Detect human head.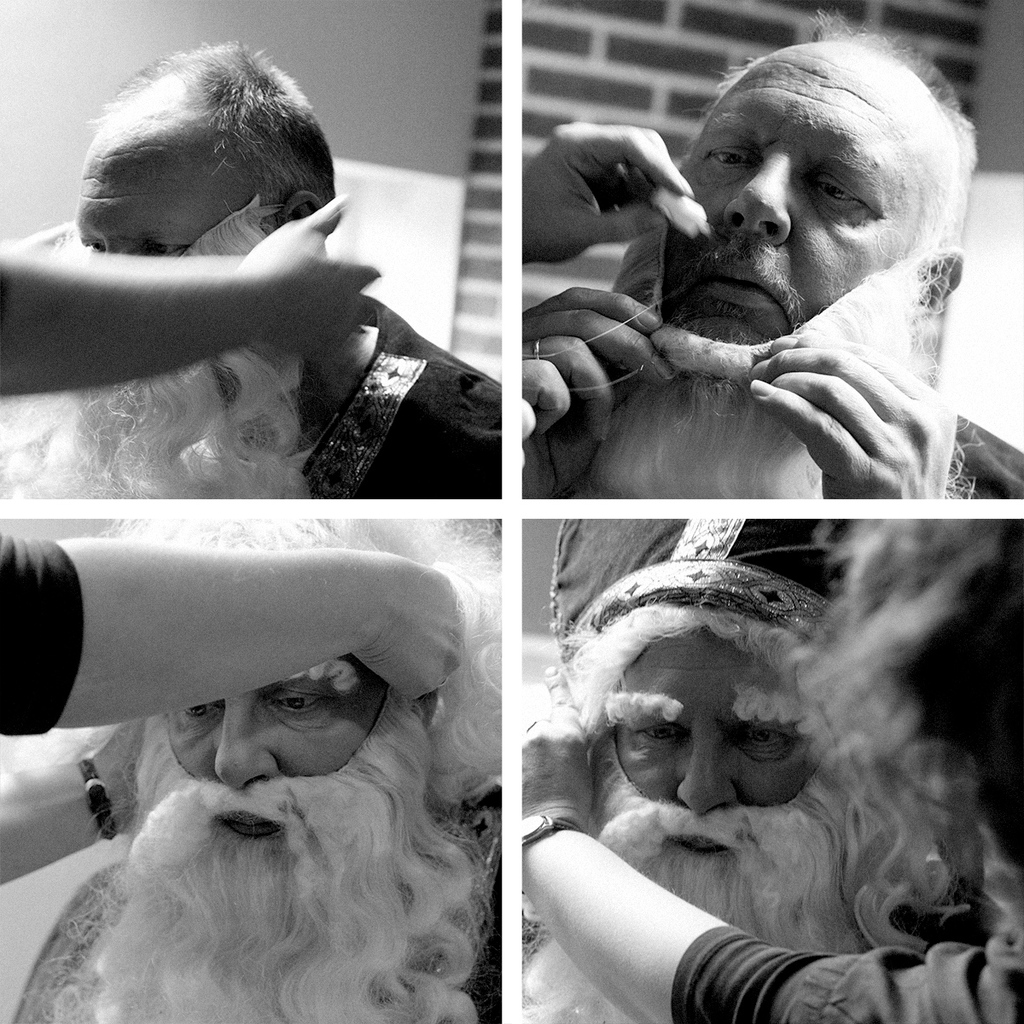
Detected at rect(618, 30, 976, 455).
